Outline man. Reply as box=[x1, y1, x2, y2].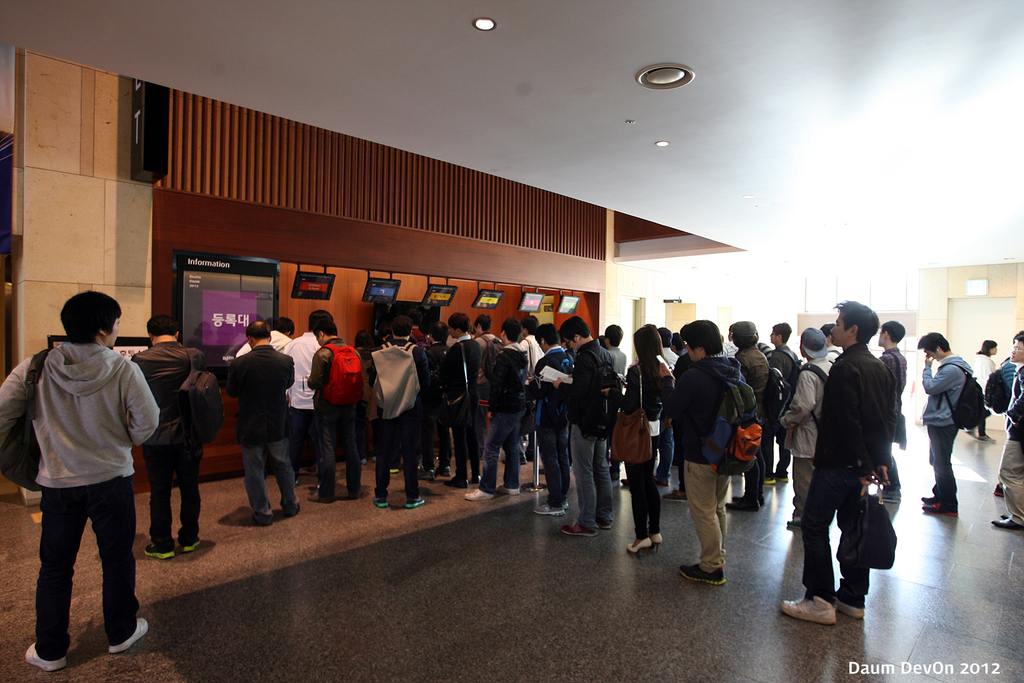
box=[668, 316, 744, 585].
